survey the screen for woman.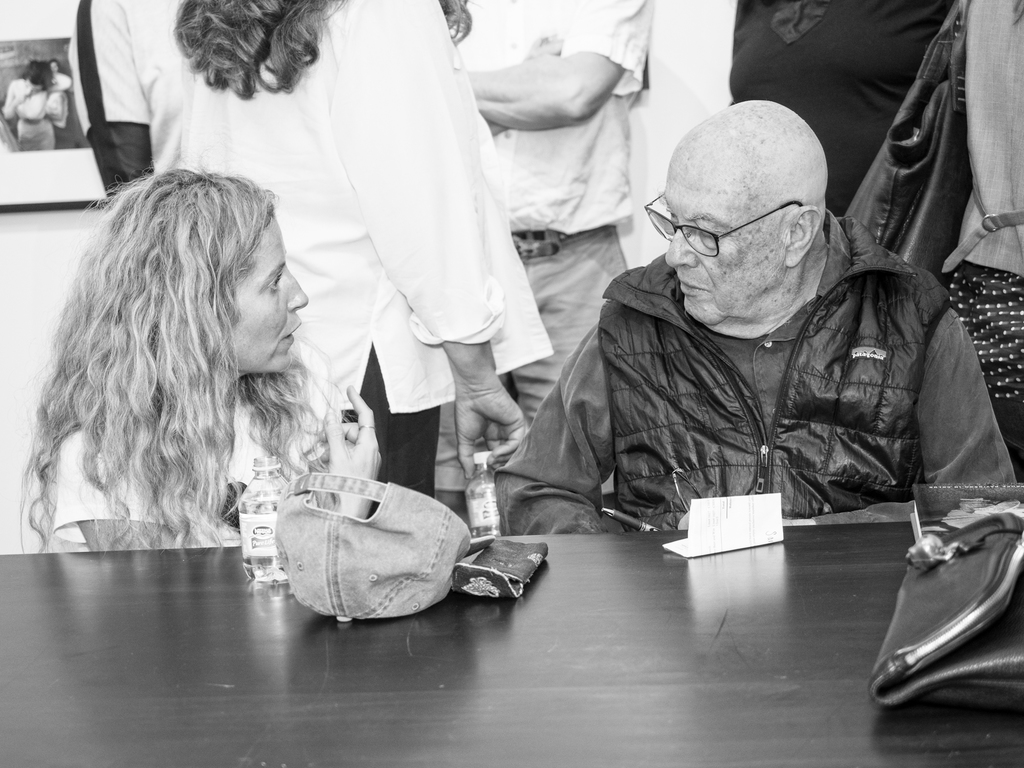
Survey found: rect(725, 0, 956, 218).
